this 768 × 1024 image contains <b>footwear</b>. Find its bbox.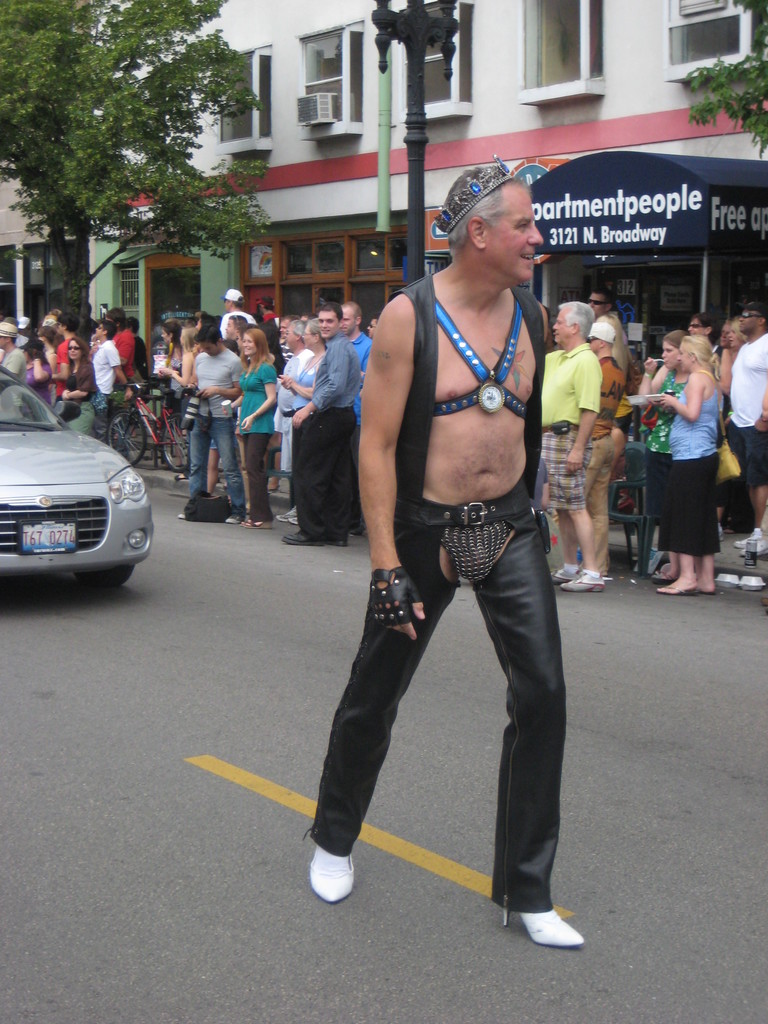
(left=288, top=515, right=298, bottom=529).
